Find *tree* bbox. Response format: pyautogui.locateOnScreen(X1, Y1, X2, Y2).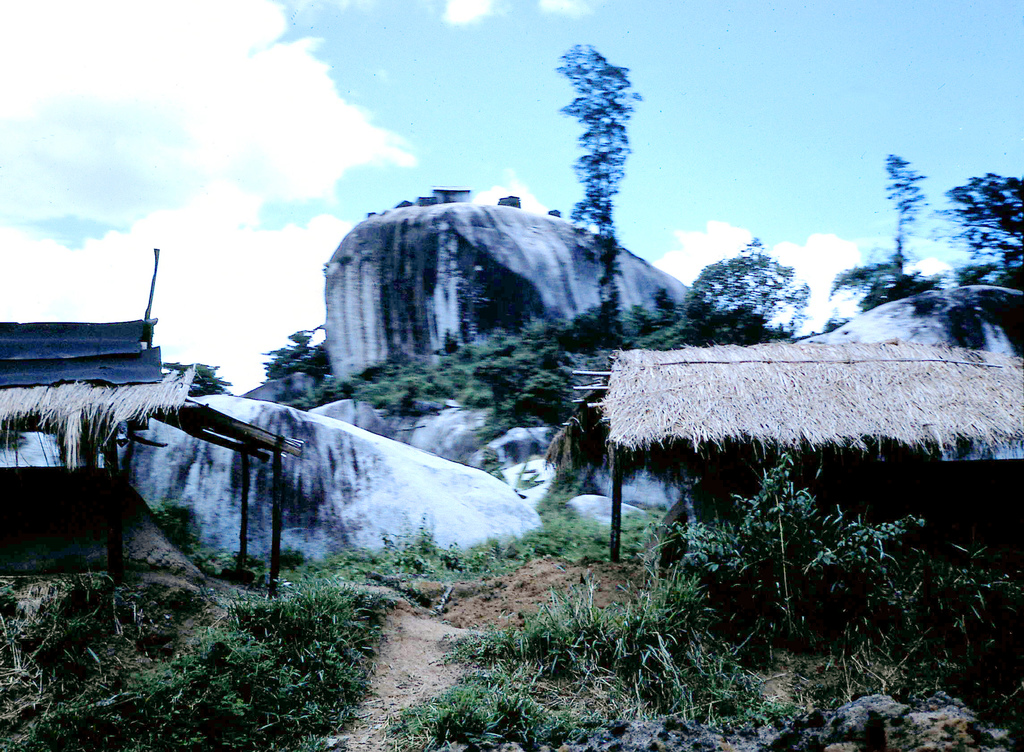
pyautogui.locateOnScreen(931, 172, 1023, 297).
